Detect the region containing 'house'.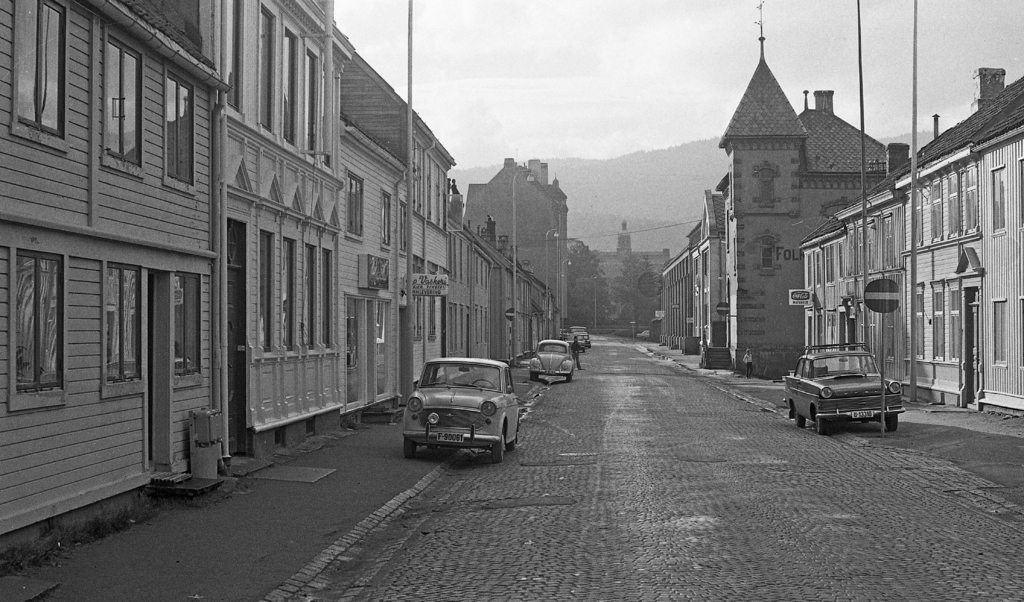
{"x1": 9, "y1": 0, "x2": 461, "y2": 555}.
